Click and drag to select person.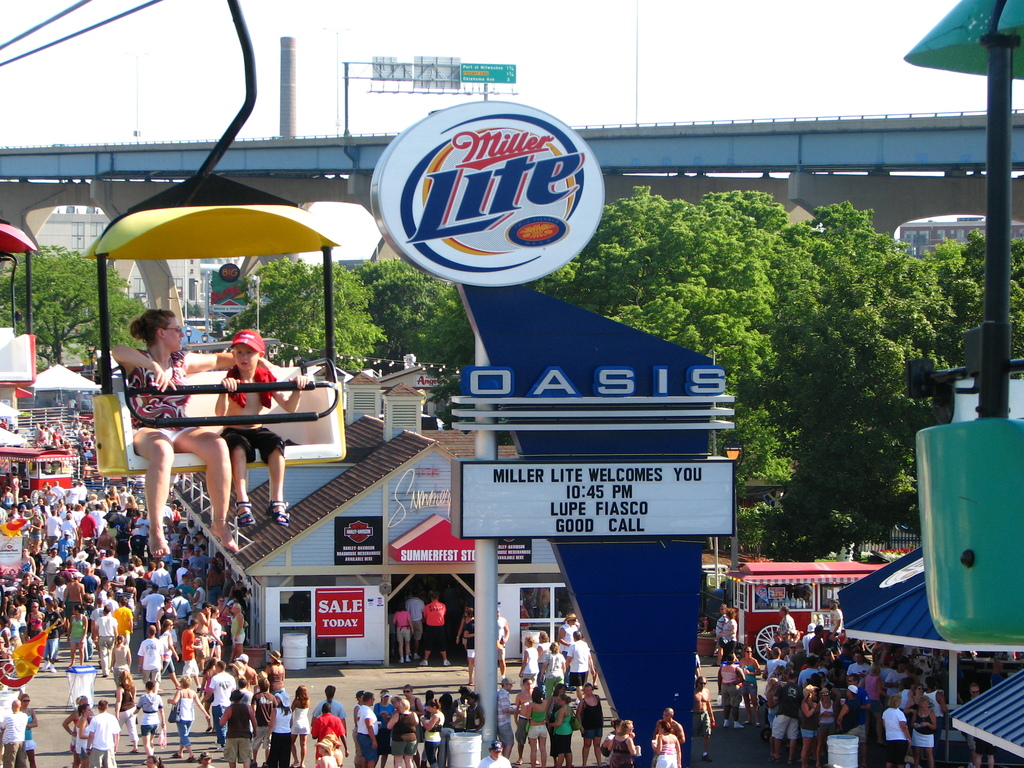
Selection: 725,602,741,653.
